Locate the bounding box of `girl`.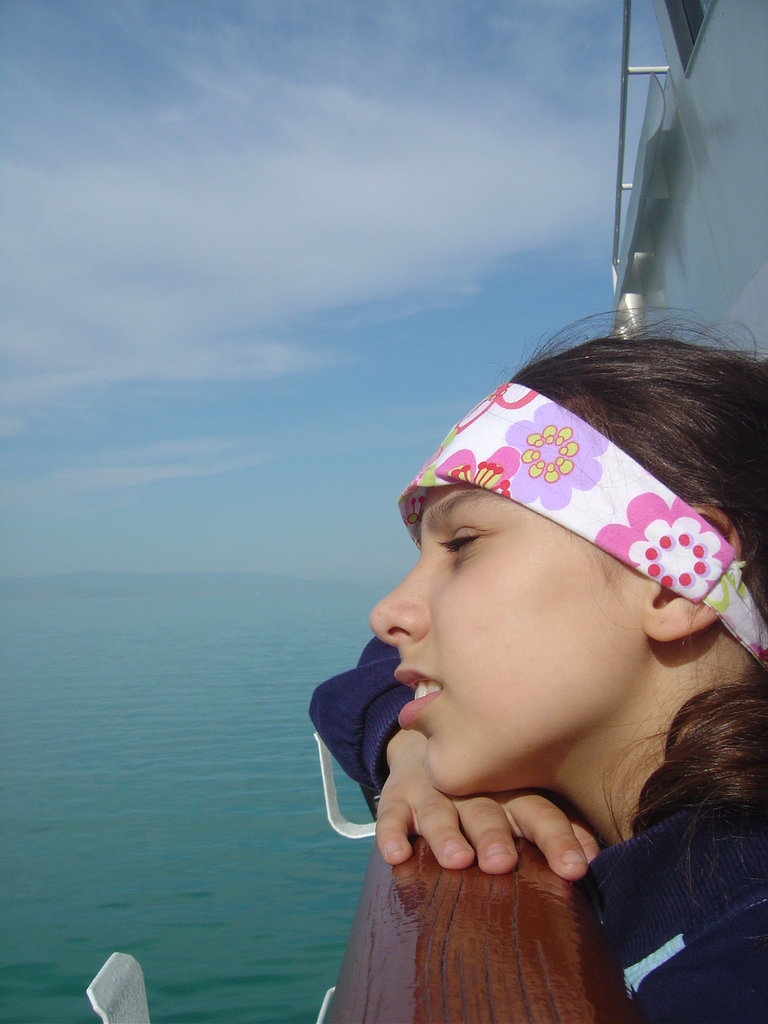
Bounding box: <box>307,308,767,1023</box>.
